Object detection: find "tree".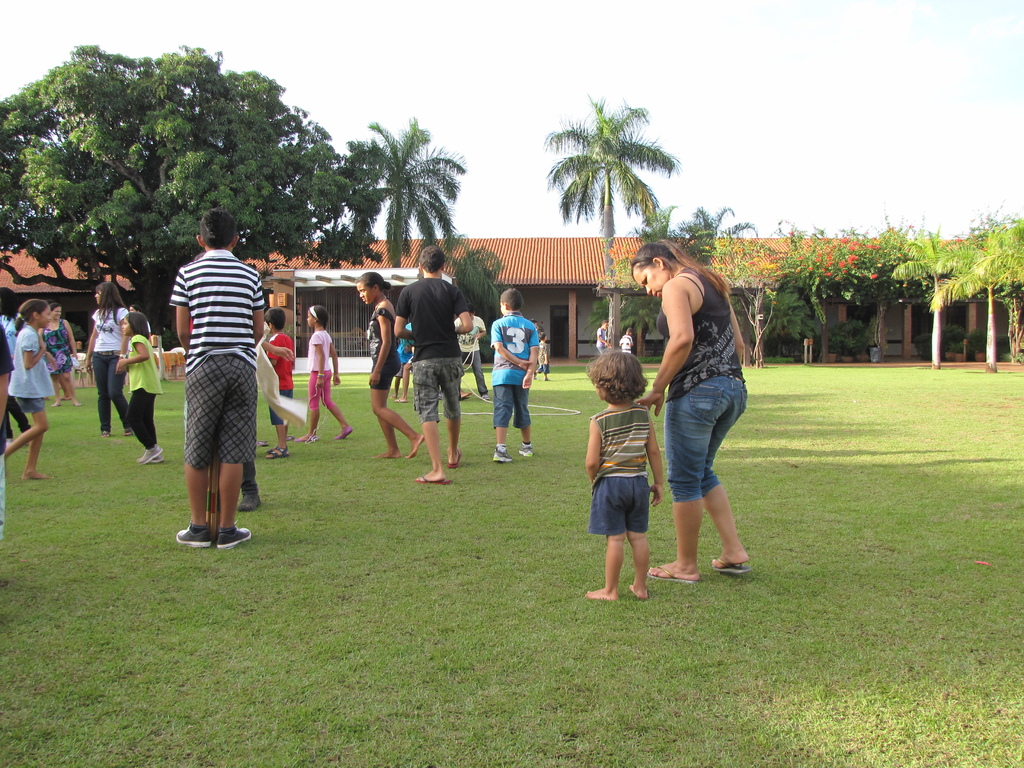
[left=932, top=216, right=1023, bottom=364].
